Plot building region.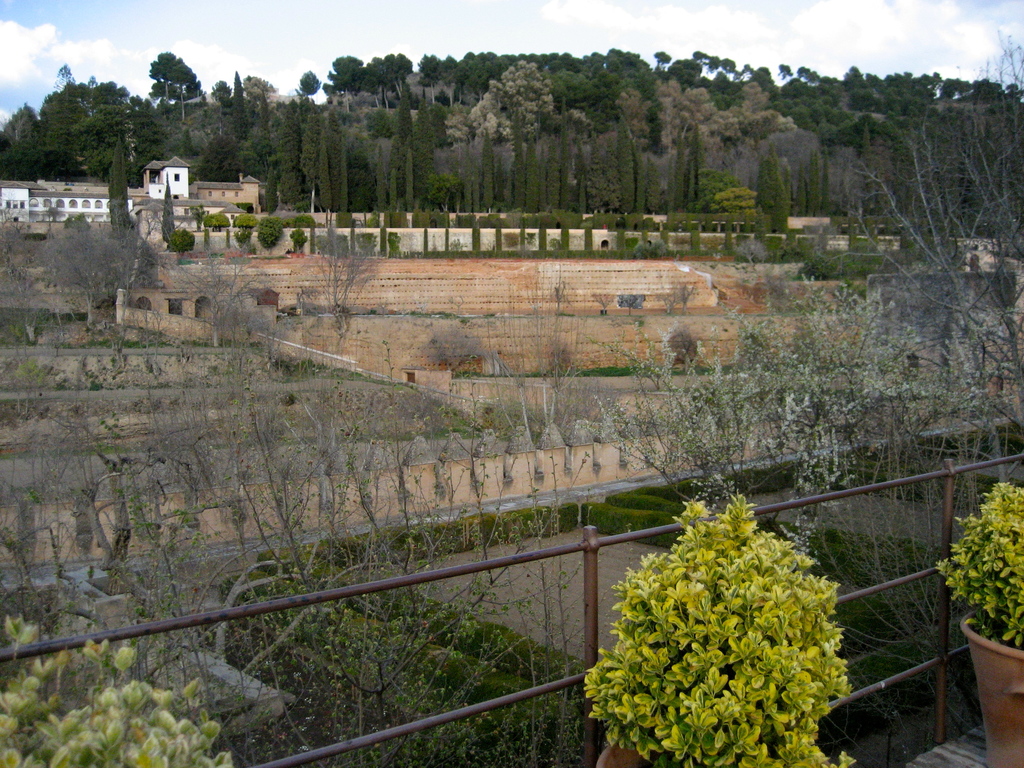
Plotted at box(0, 156, 196, 245).
